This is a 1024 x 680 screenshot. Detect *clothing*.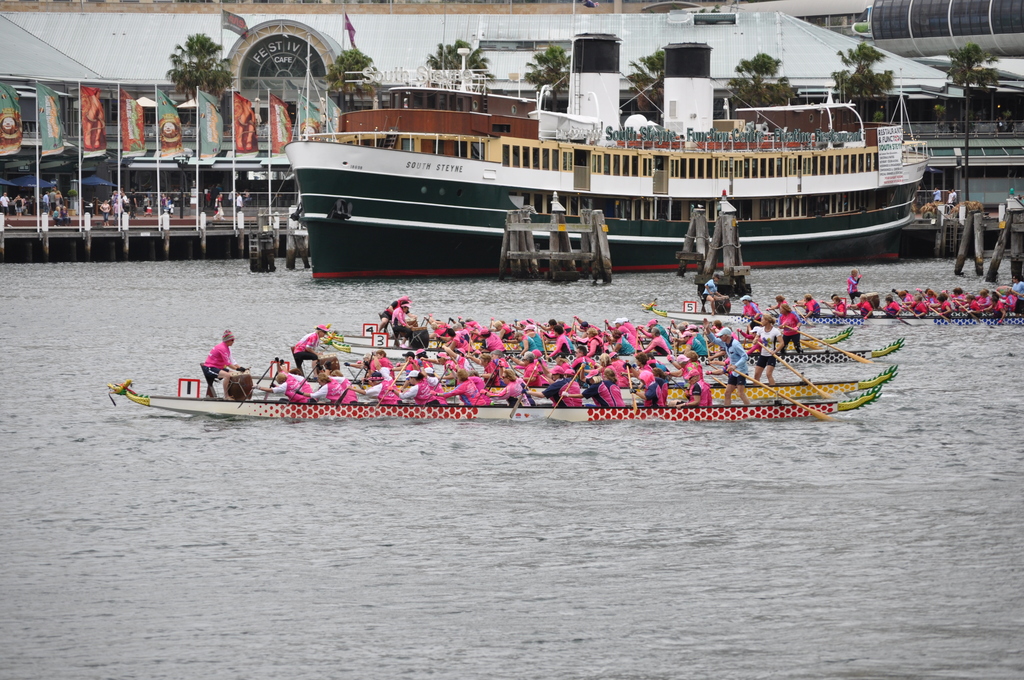
490, 374, 523, 407.
